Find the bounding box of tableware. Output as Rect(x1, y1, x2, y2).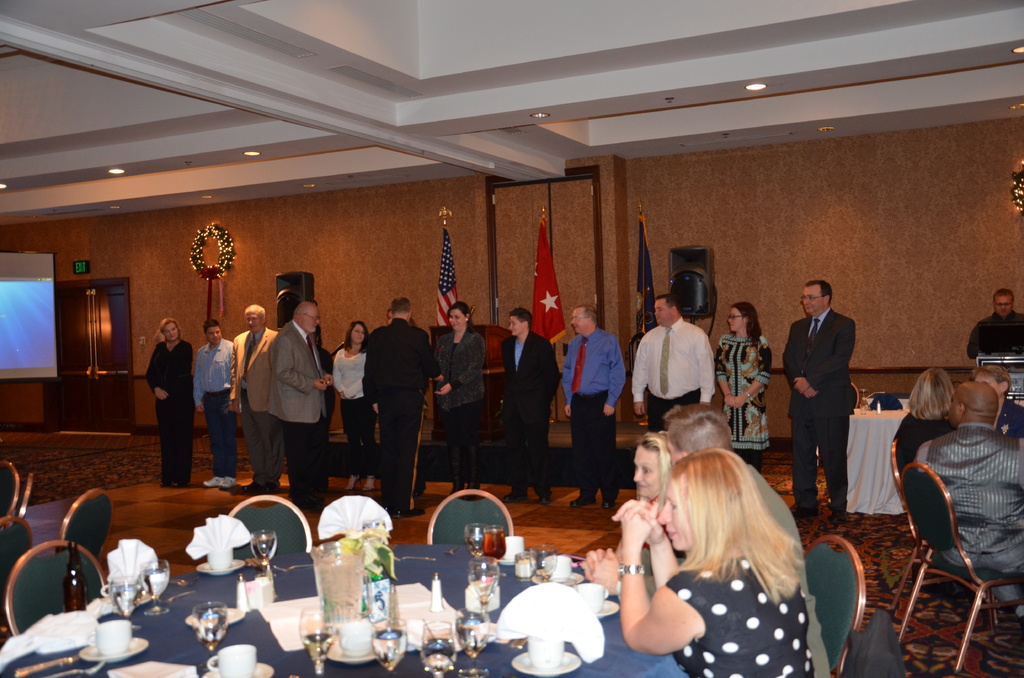
Rect(253, 527, 281, 581).
